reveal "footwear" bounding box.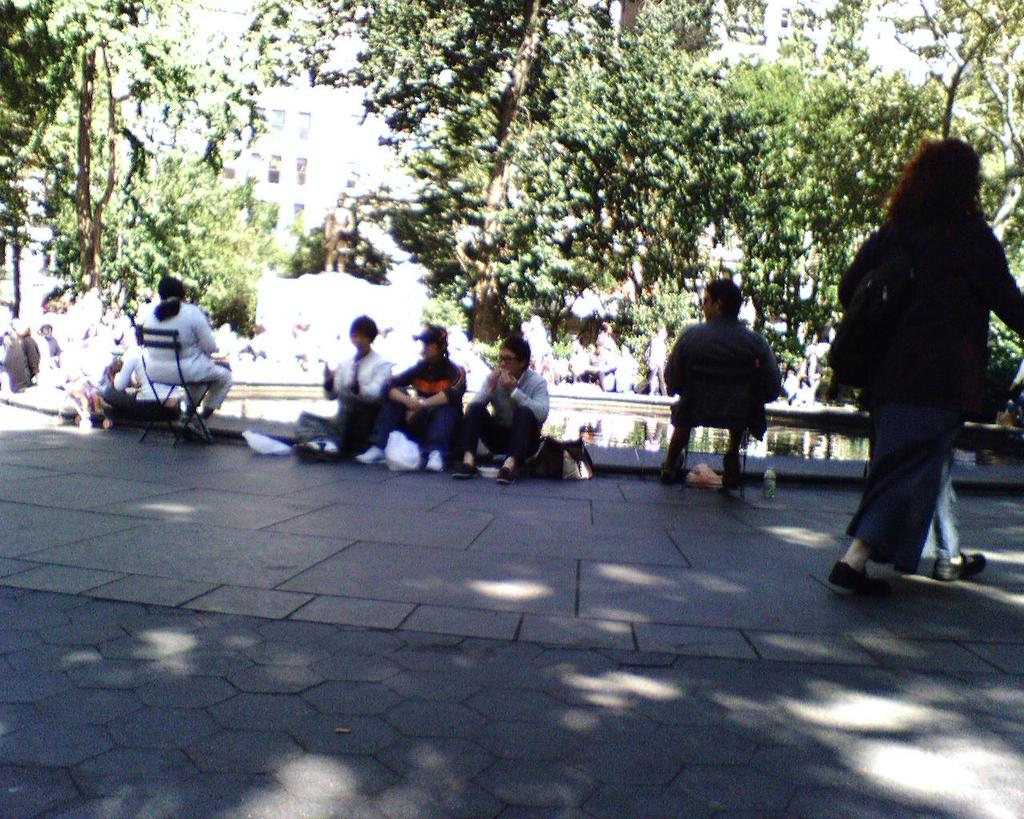
Revealed: [830, 557, 895, 600].
